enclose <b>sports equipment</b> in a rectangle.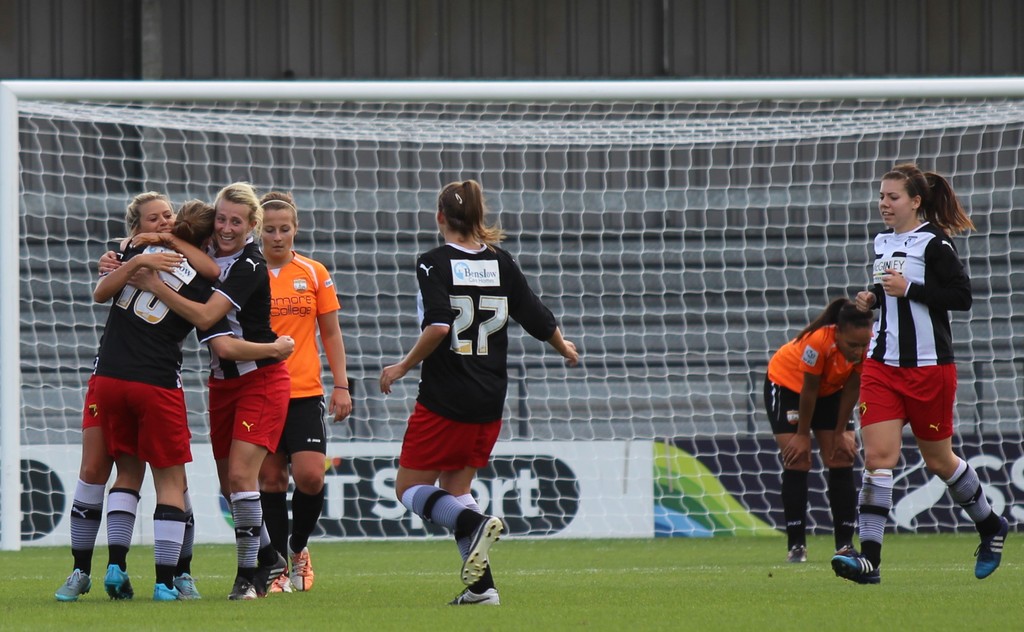
bbox=(54, 569, 93, 604).
